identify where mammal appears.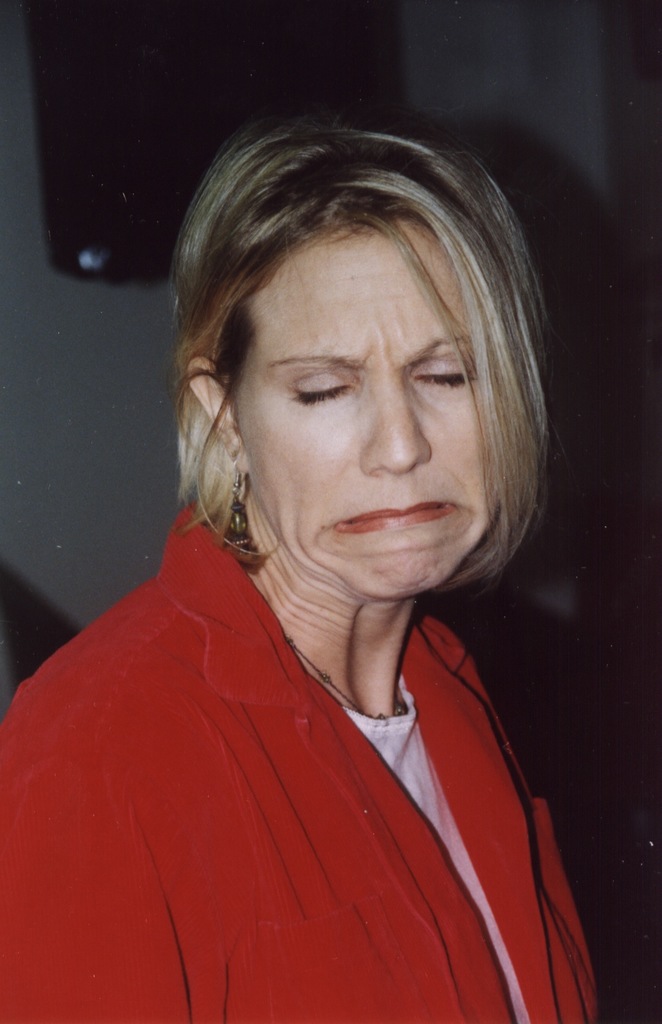
Appears at (left=23, top=116, right=653, bottom=1023).
